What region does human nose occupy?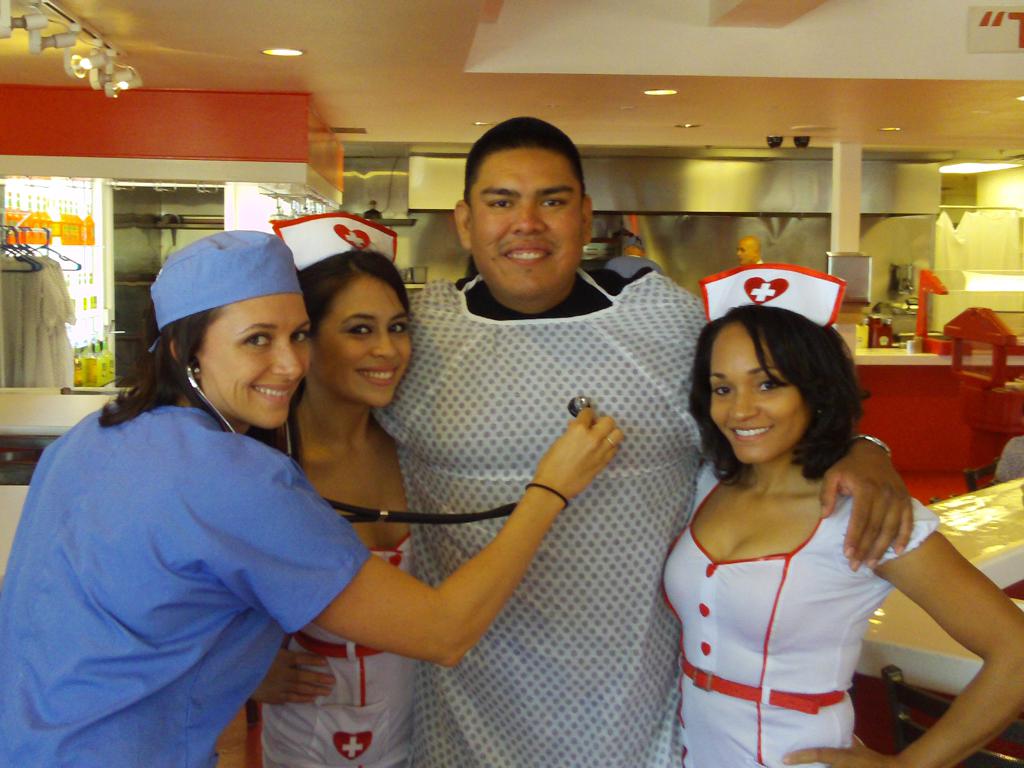
x1=728, y1=383, x2=760, y2=422.
